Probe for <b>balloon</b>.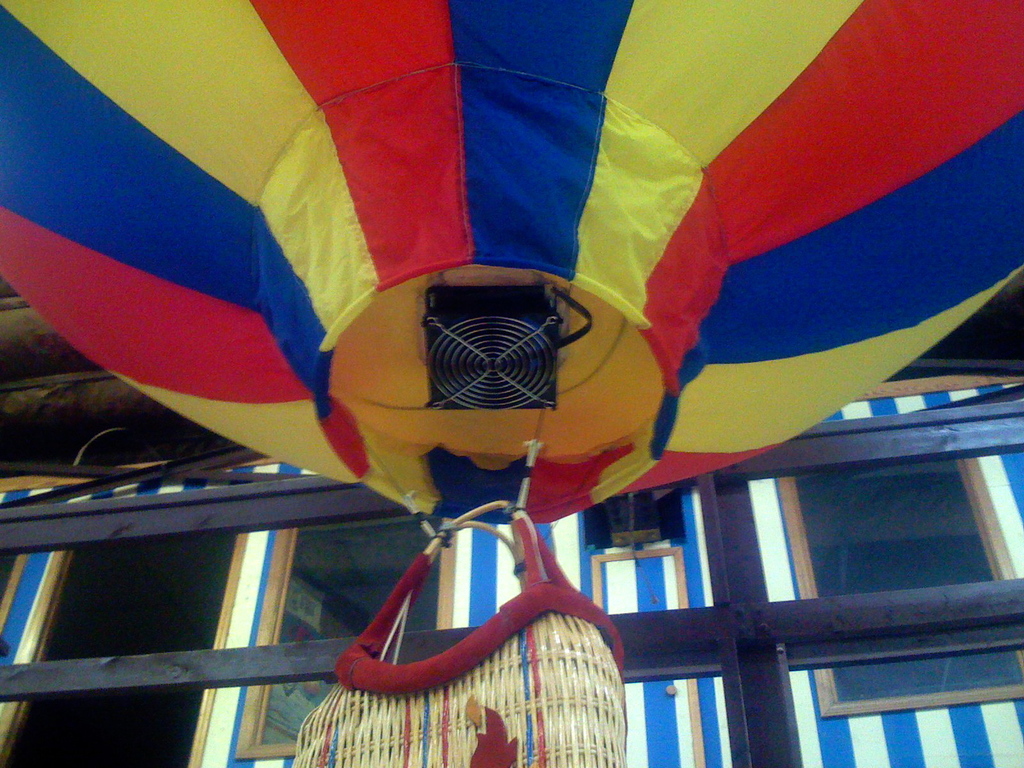
Probe result: rect(2, 0, 1023, 524).
